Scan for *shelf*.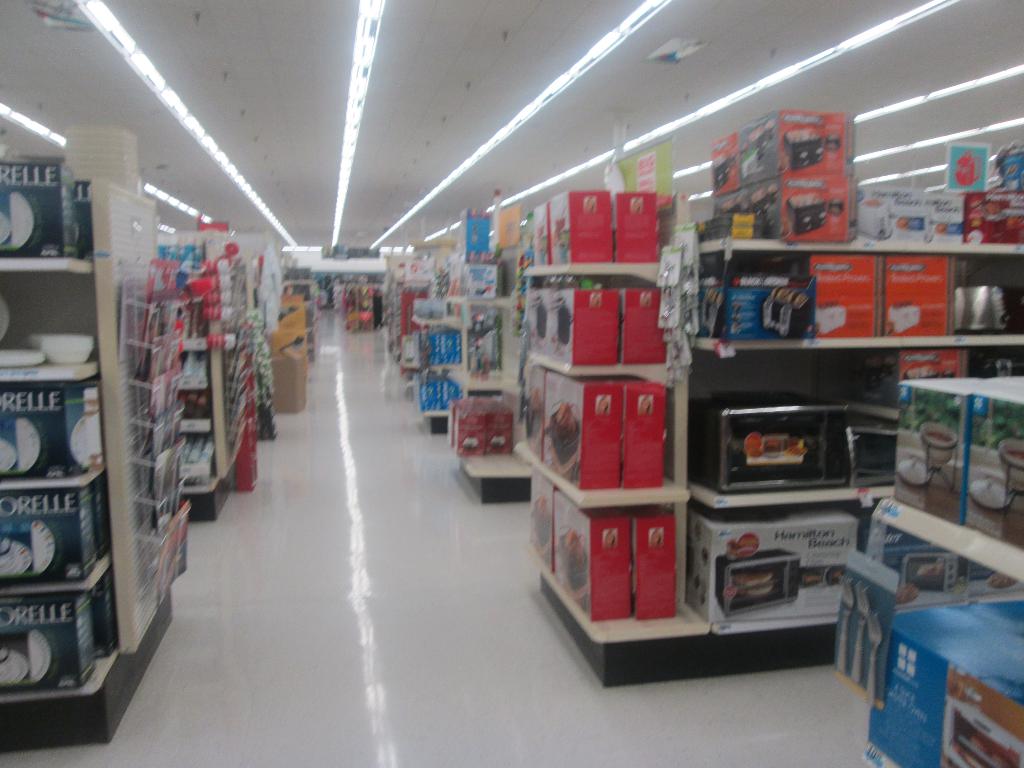
Scan result: x1=409 y1=312 x2=456 y2=420.
